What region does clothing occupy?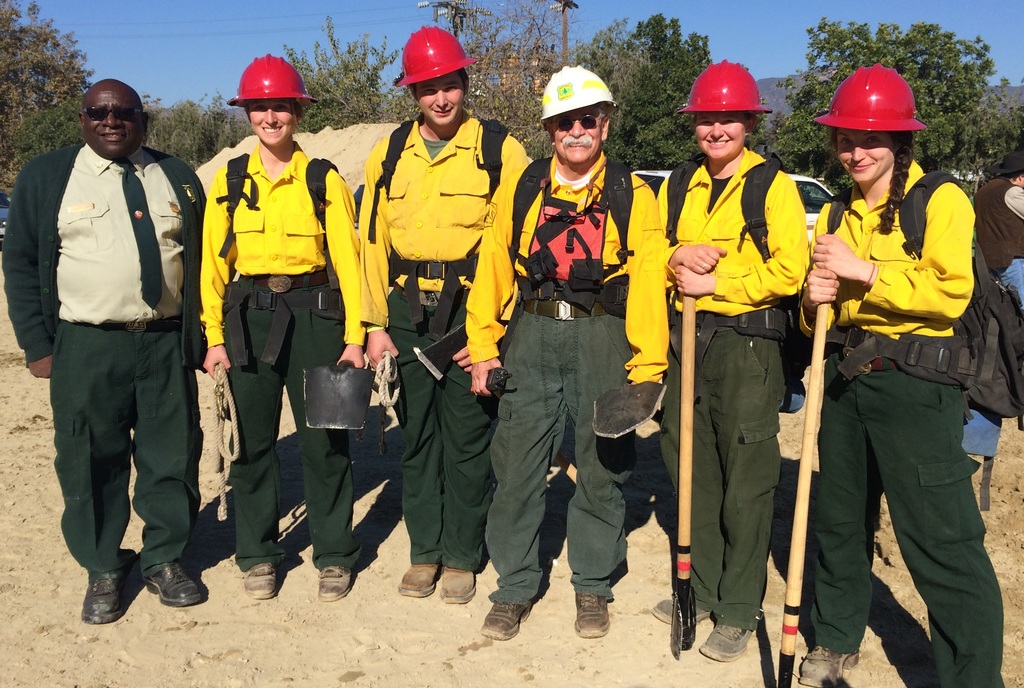
652:149:807:630.
